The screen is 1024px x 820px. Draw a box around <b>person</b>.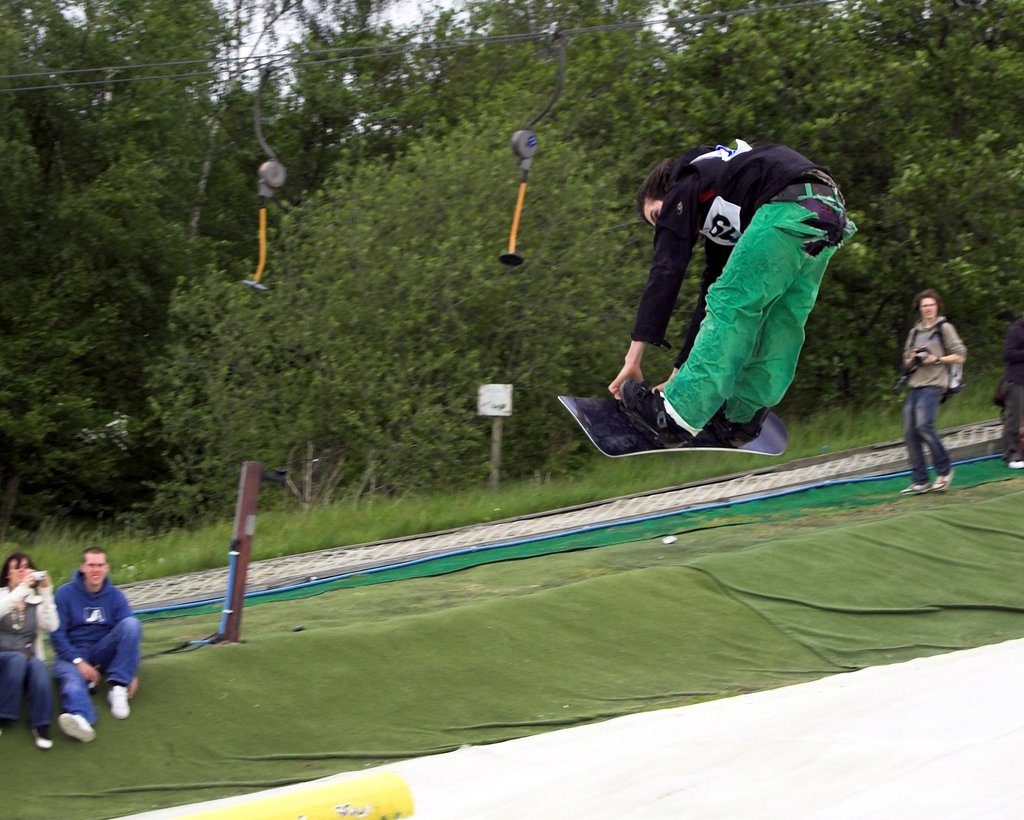
0,551,52,754.
